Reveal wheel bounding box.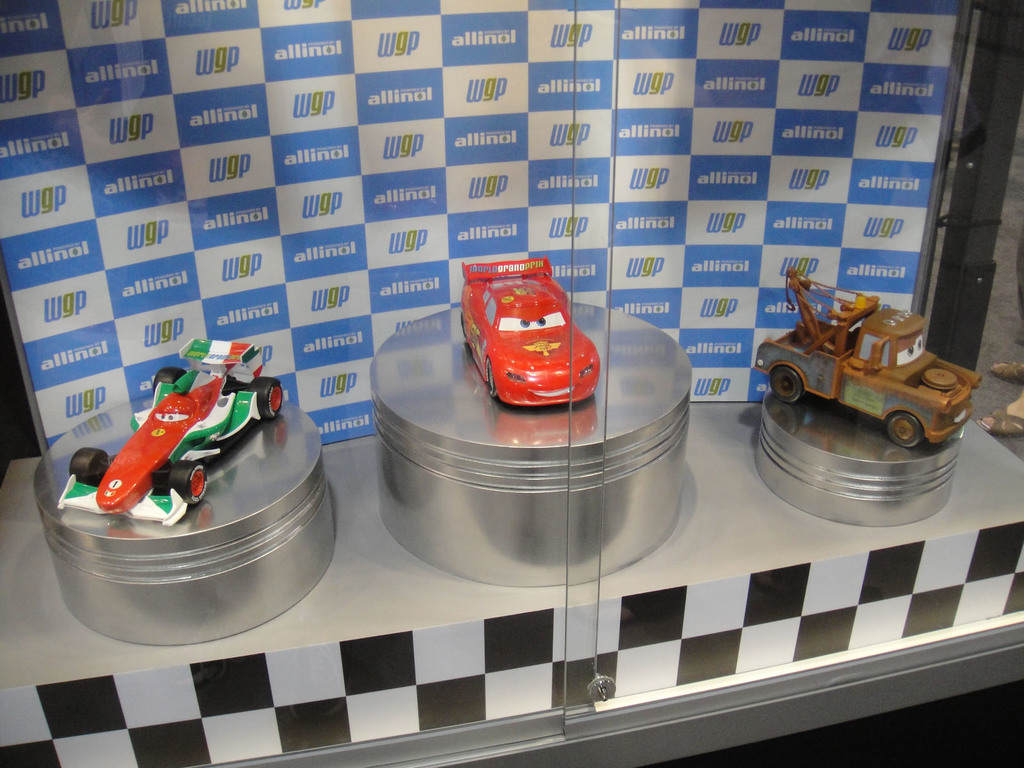
Revealed: [x1=167, y1=460, x2=209, y2=508].
